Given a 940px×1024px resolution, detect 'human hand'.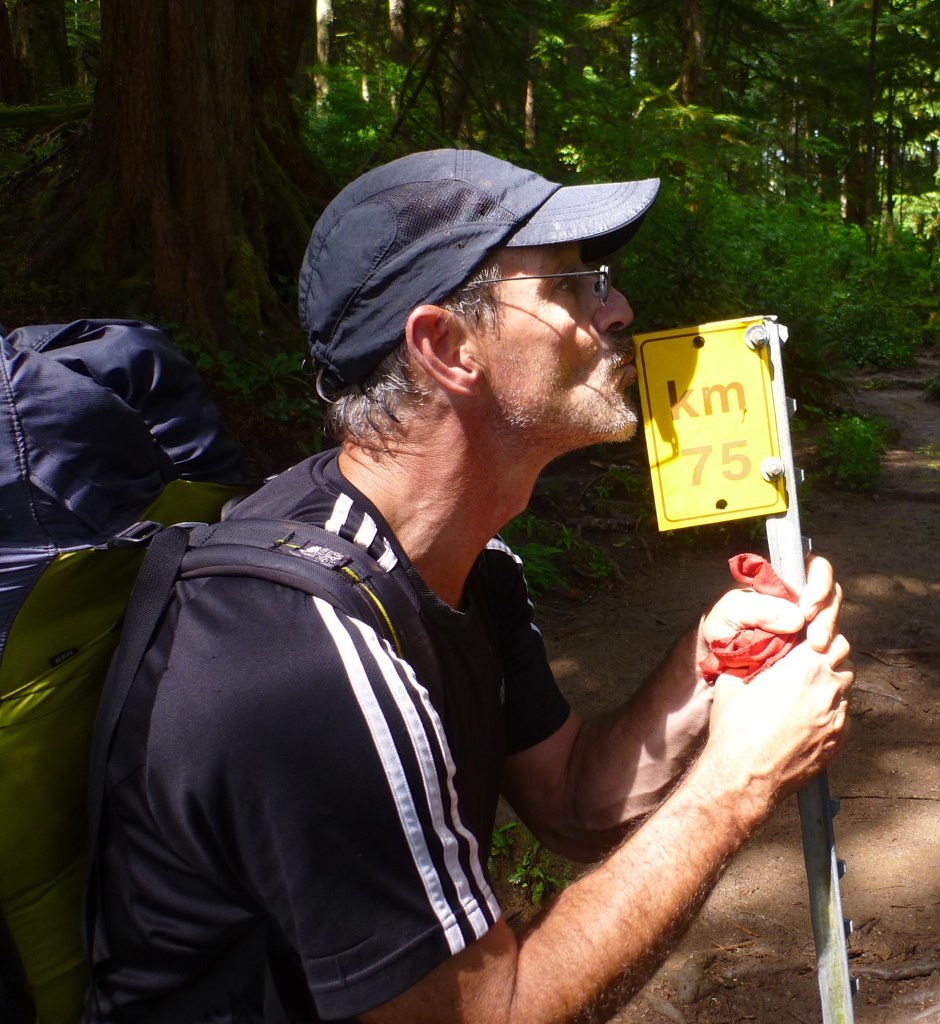
box=[712, 631, 845, 780].
